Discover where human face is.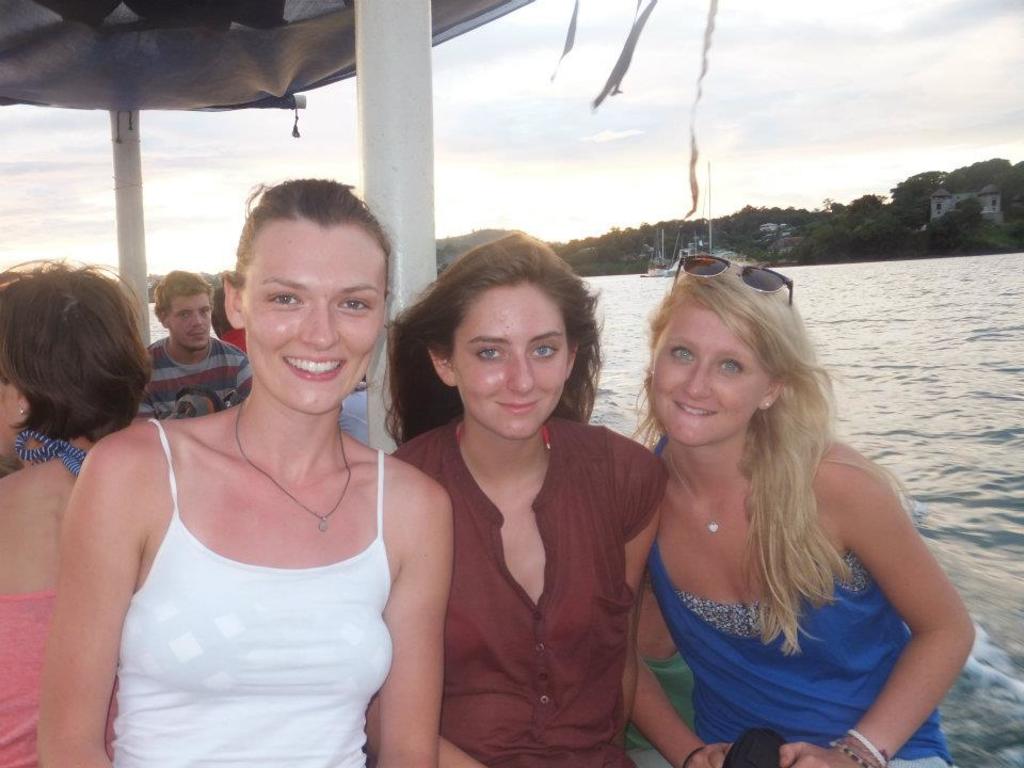
Discovered at l=460, t=279, r=565, b=439.
